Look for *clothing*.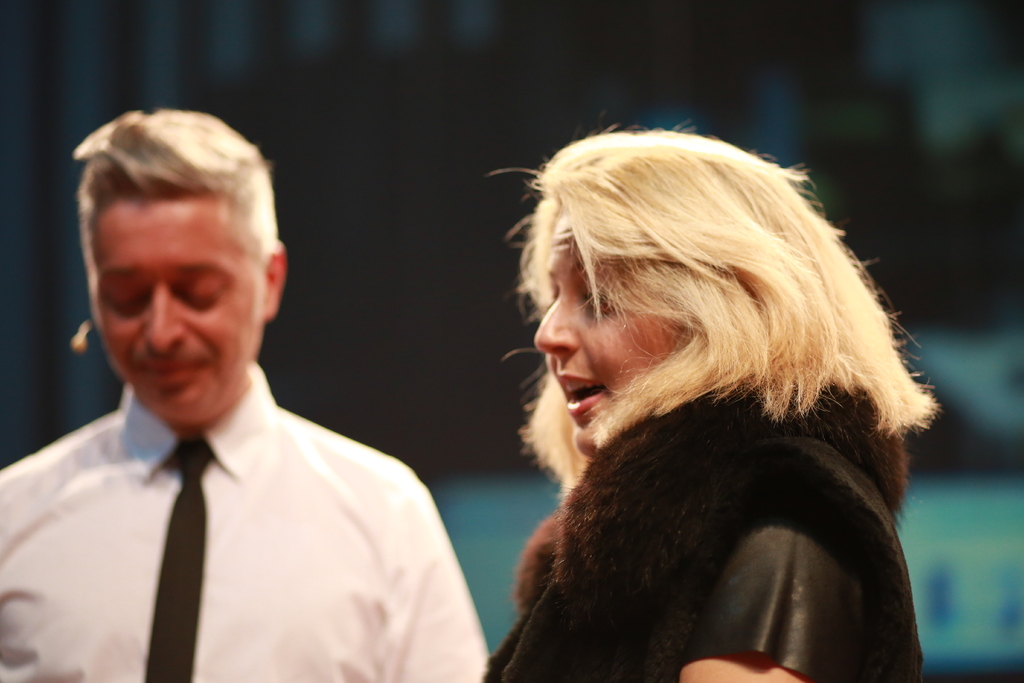
Found: (15, 326, 473, 675).
